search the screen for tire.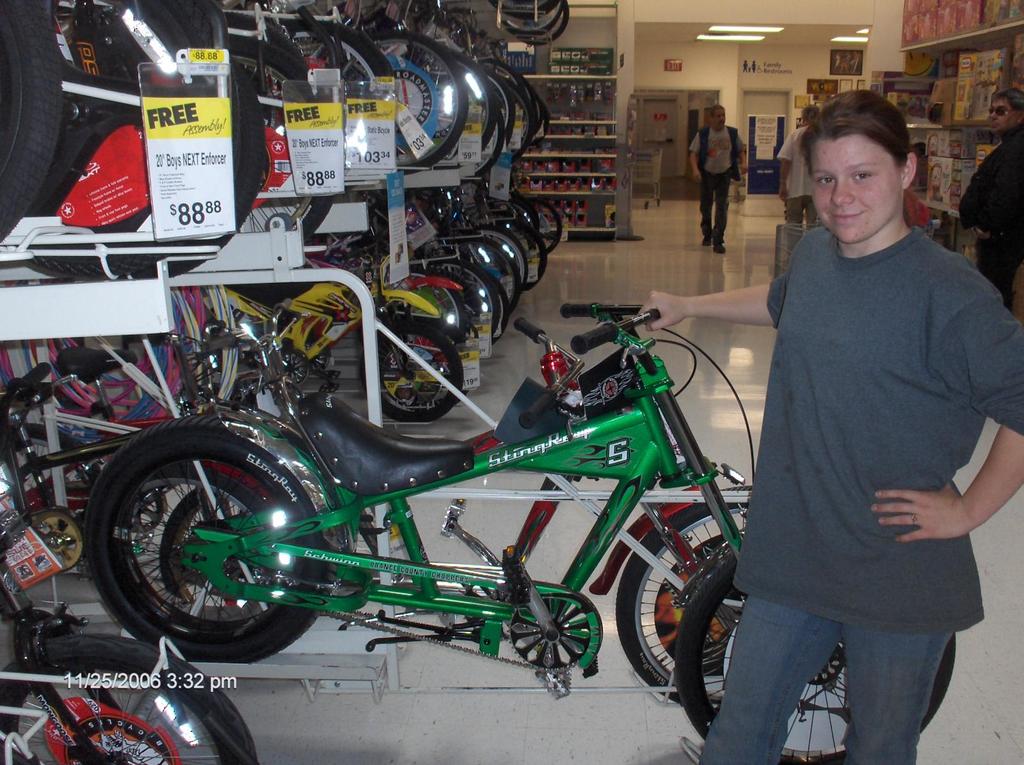
Found at box=[462, 224, 529, 287].
